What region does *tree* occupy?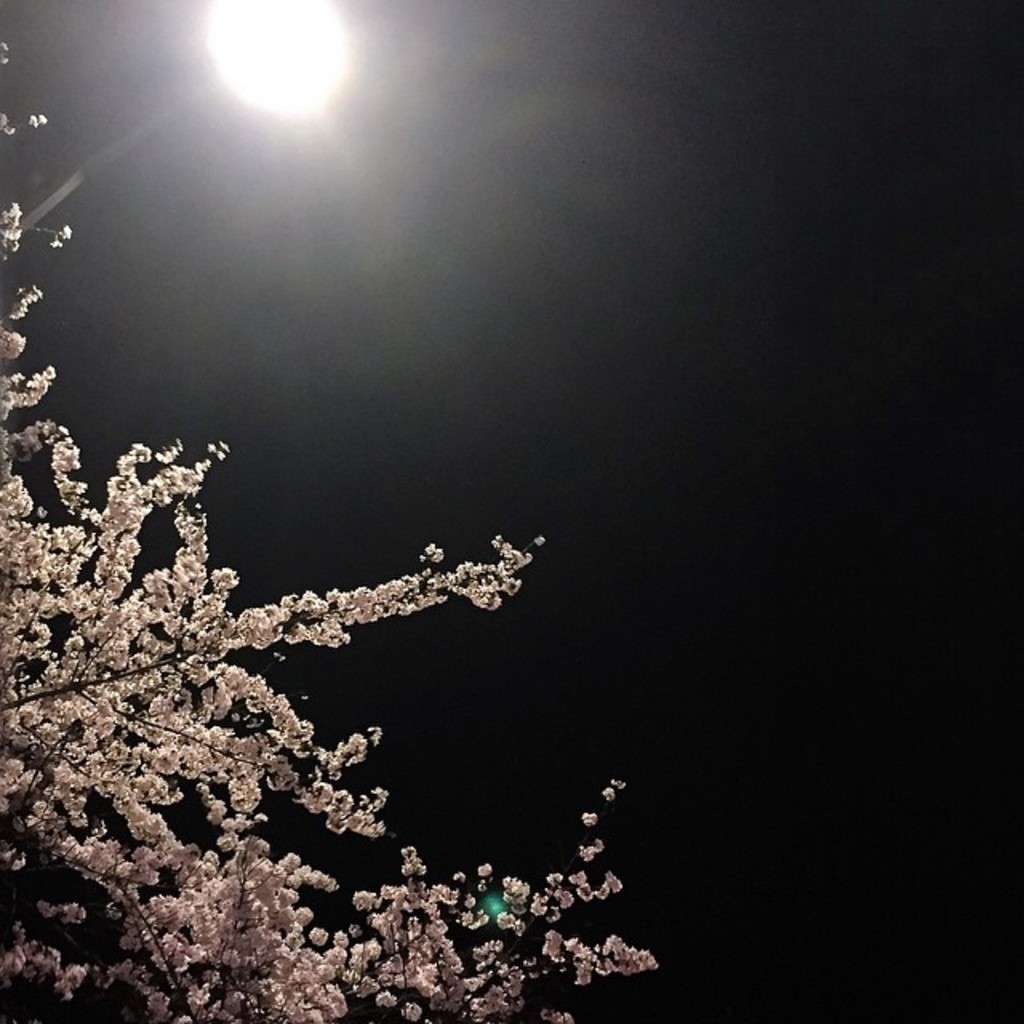
<box>0,238,736,1023</box>.
